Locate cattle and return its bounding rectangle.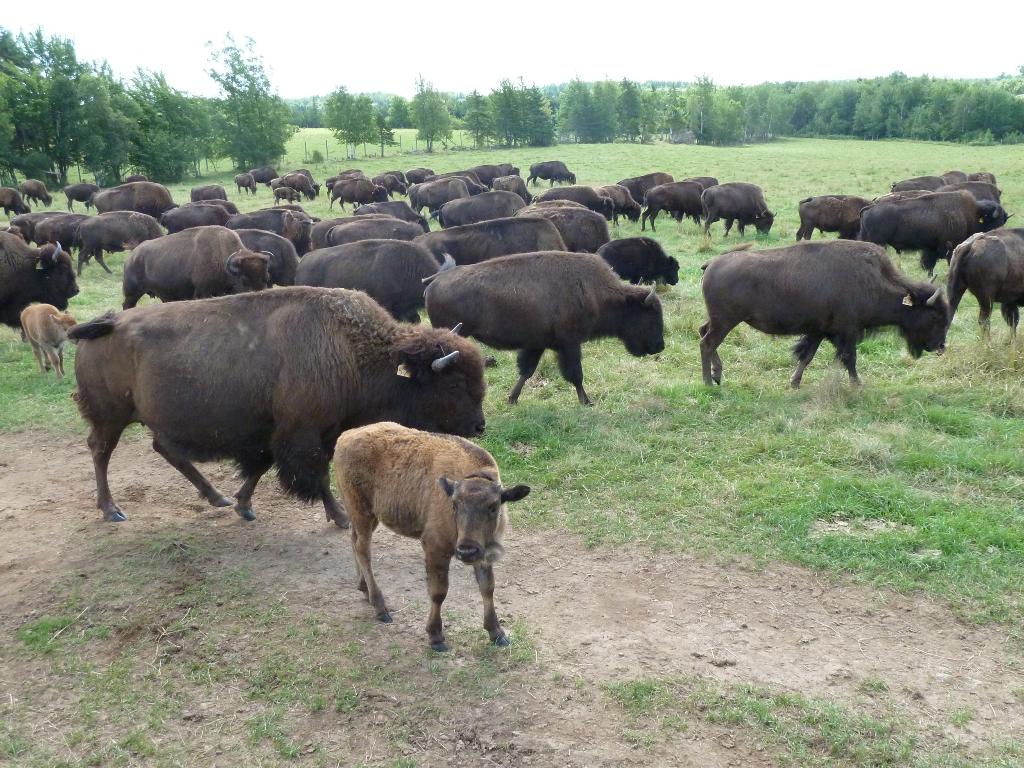
pyautogui.locateOnScreen(63, 184, 99, 209).
